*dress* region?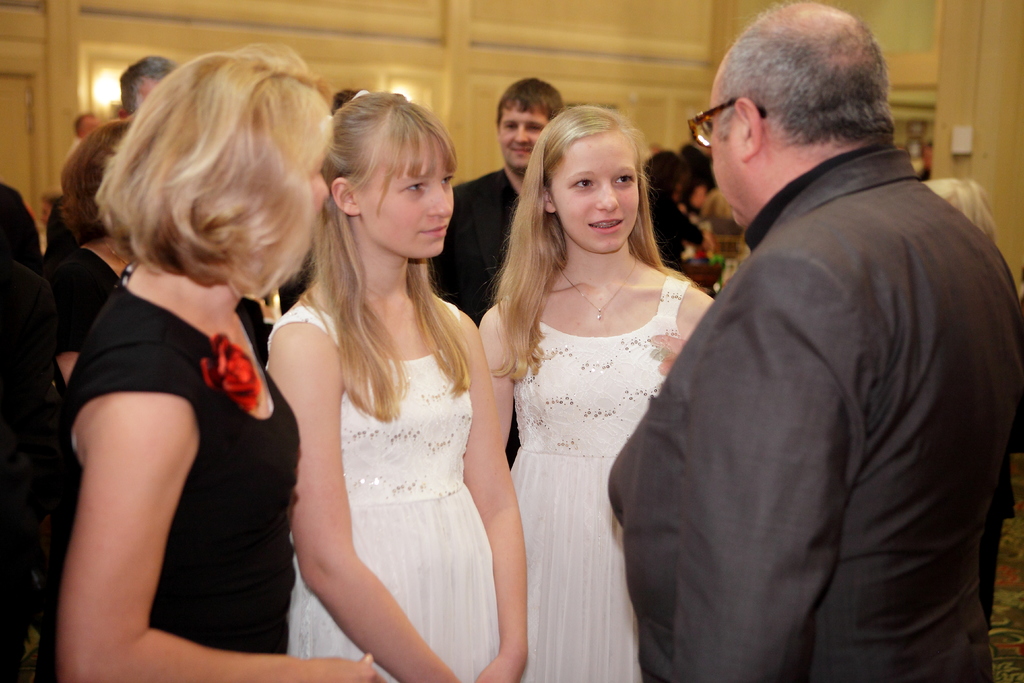
box=[275, 284, 512, 682]
